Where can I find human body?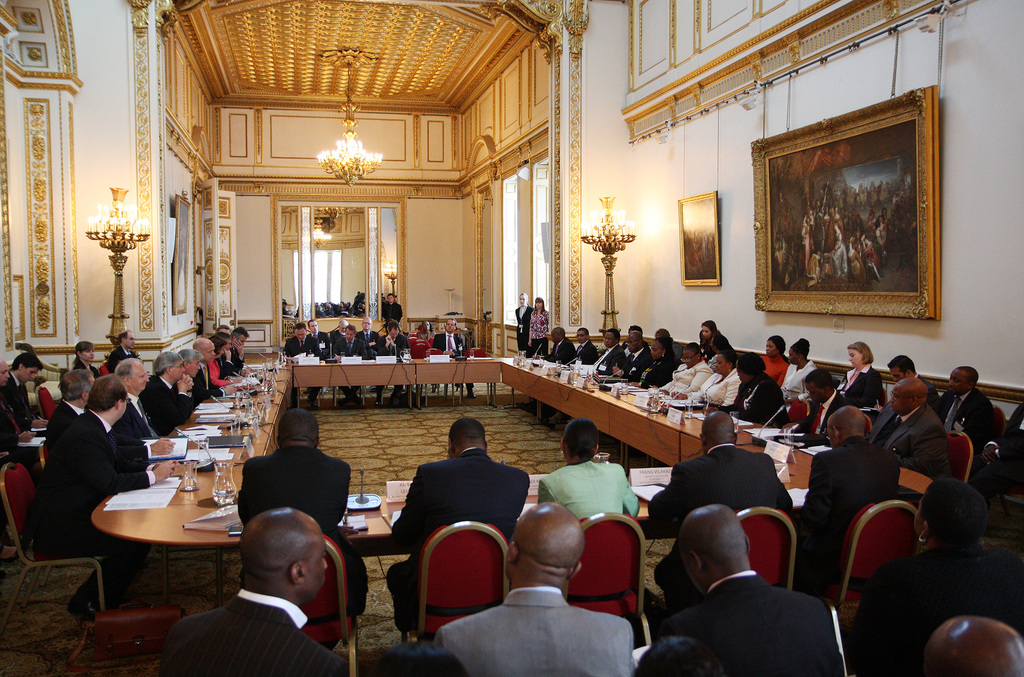
You can find it at 310:317:335:358.
